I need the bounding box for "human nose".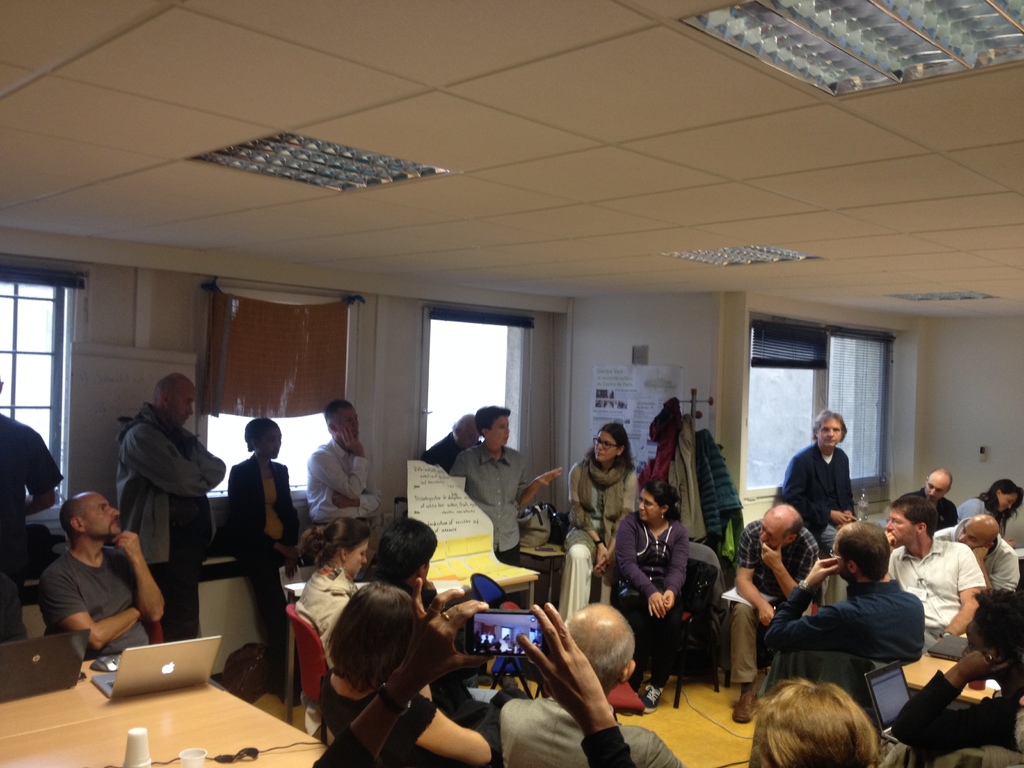
Here it is: <box>756,534,770,545</box>.
